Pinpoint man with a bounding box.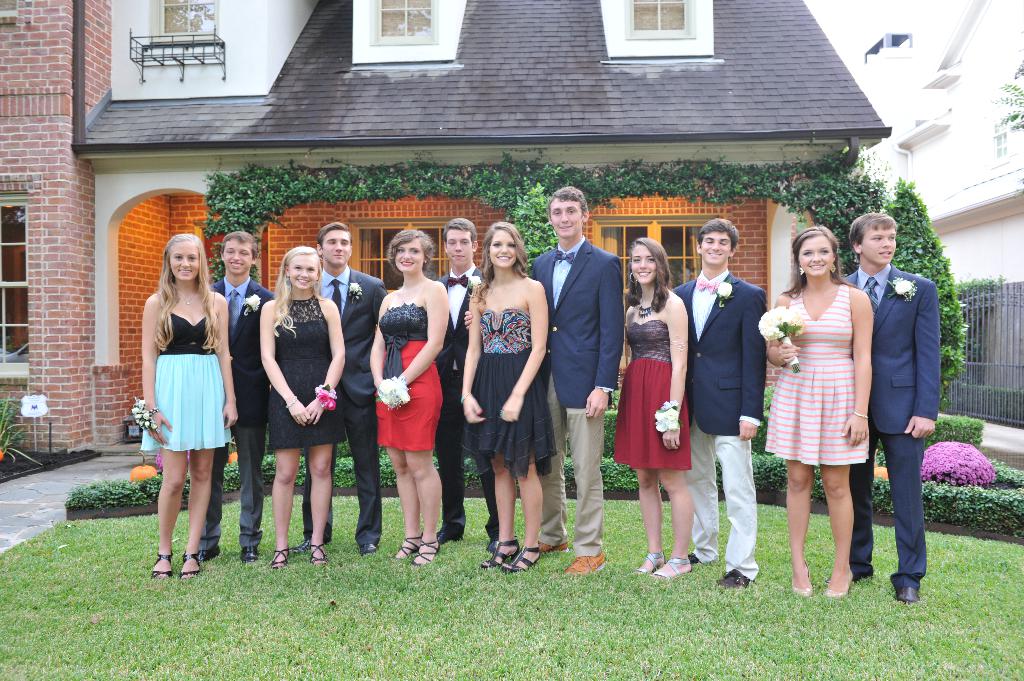
box(460, 181, 624, 576).
